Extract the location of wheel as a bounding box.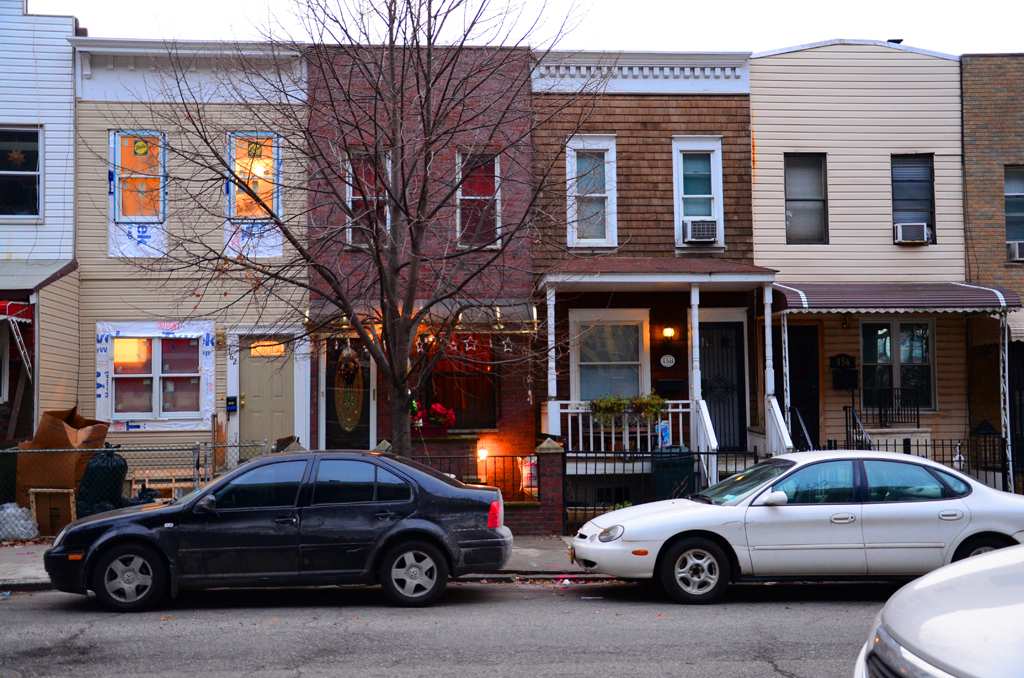
rect(961, 535, 1004, 561).
